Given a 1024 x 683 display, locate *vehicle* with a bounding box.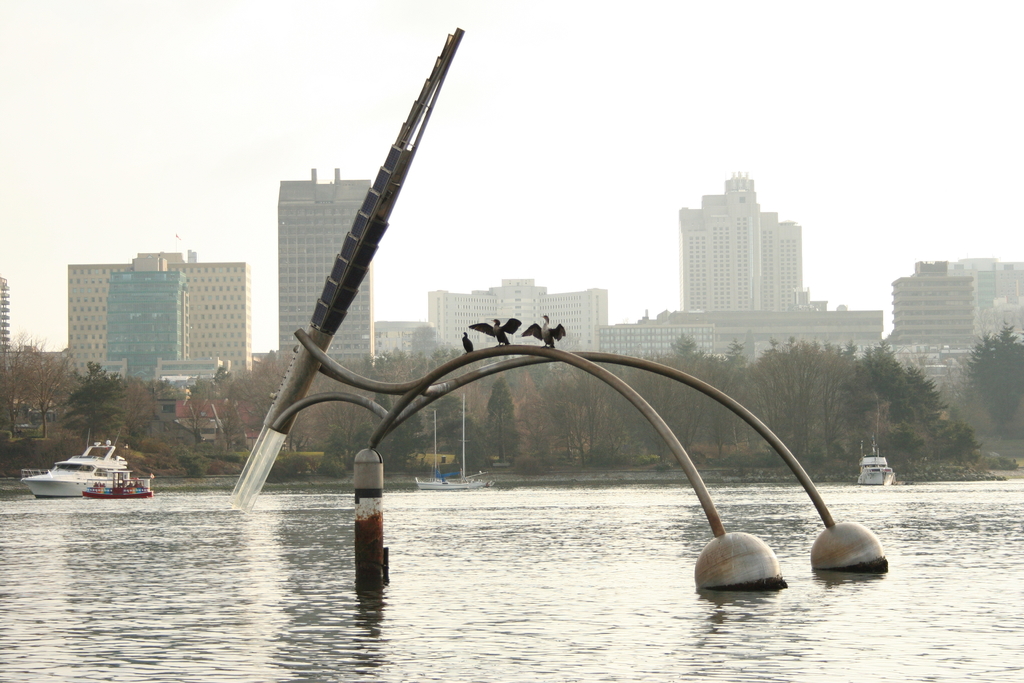
Located: left=412, top=410, right=457, bottom=490.
